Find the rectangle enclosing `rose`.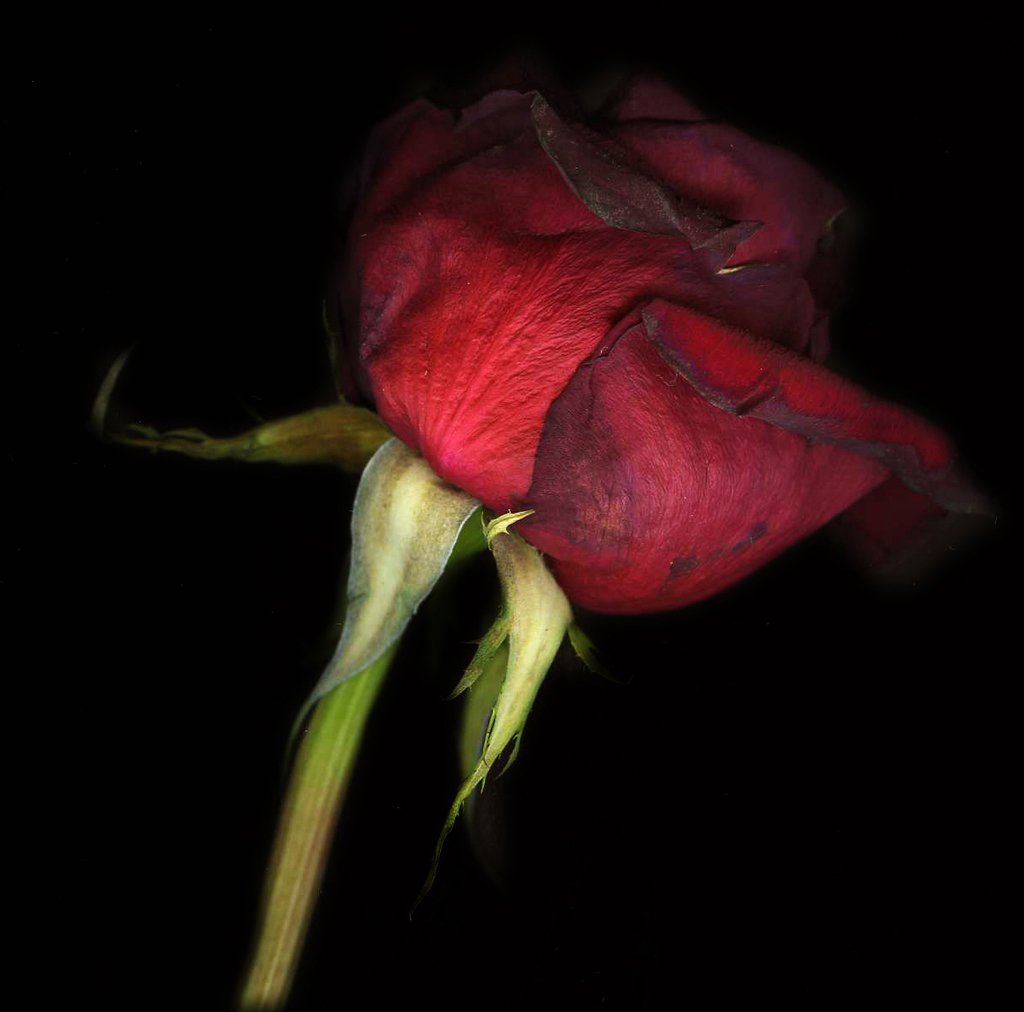
328 72 998 619.
